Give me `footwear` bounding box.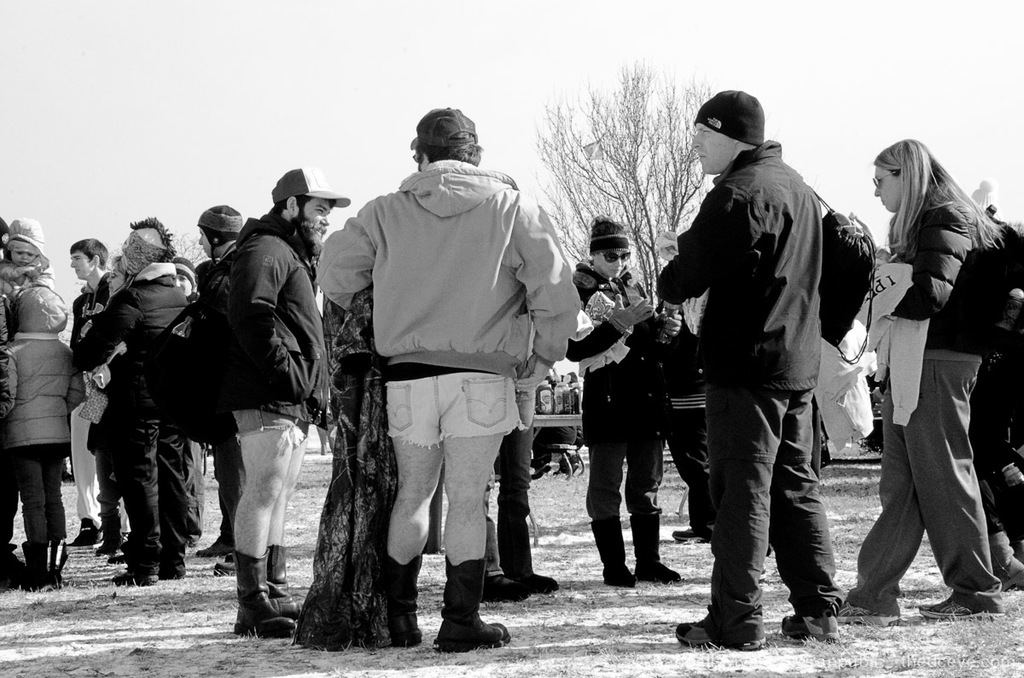
516,568,563,594.
